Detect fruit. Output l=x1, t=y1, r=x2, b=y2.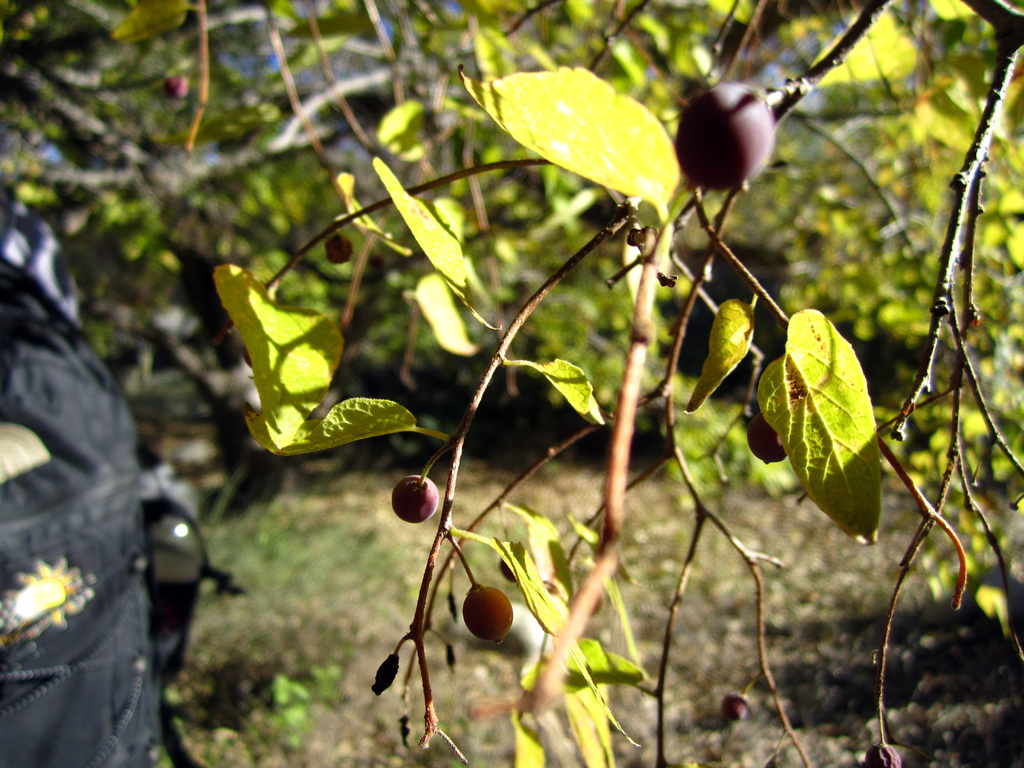
l=682, t=78, r=772, b=193.
